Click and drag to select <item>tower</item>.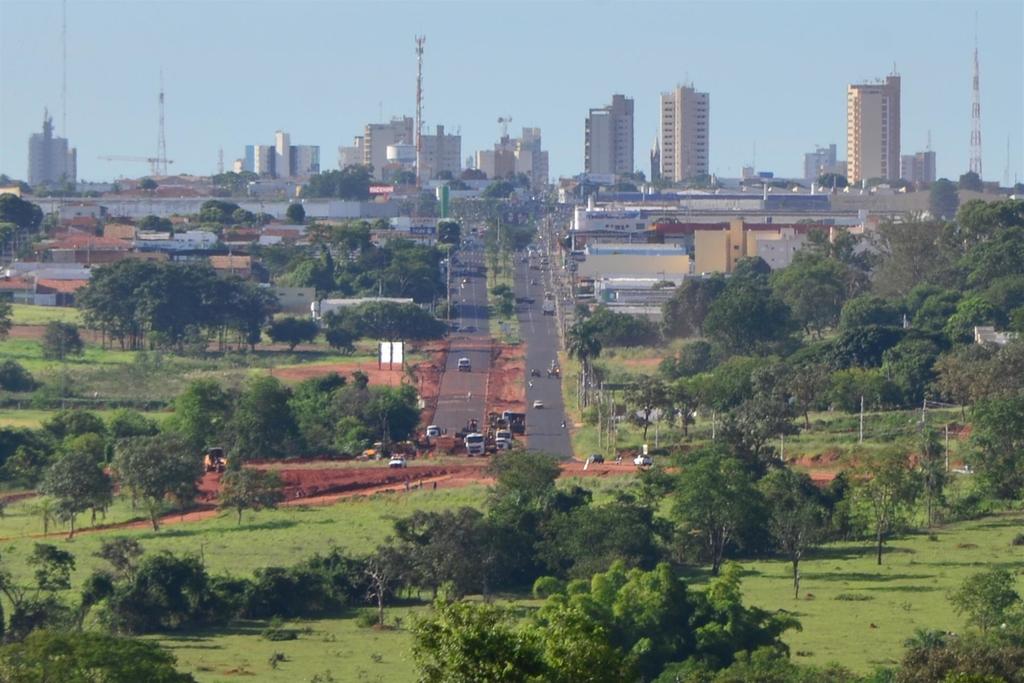
Selection: x1=967, y1=45, x2=982, y2=179.
